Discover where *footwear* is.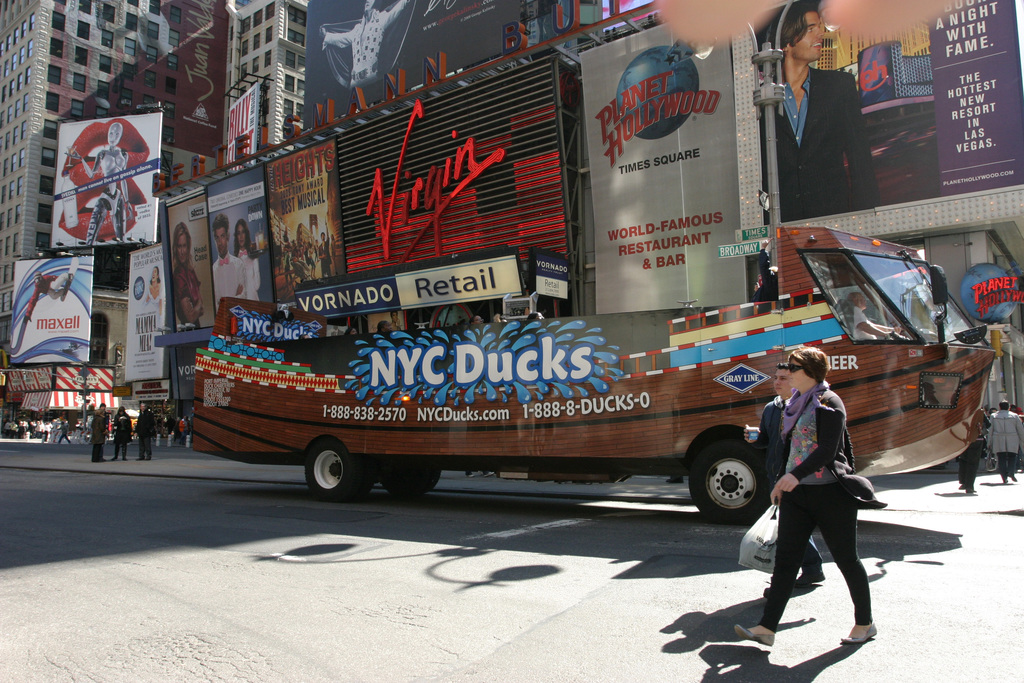
Discovered at bbox=(145, 456, 152, 463).
